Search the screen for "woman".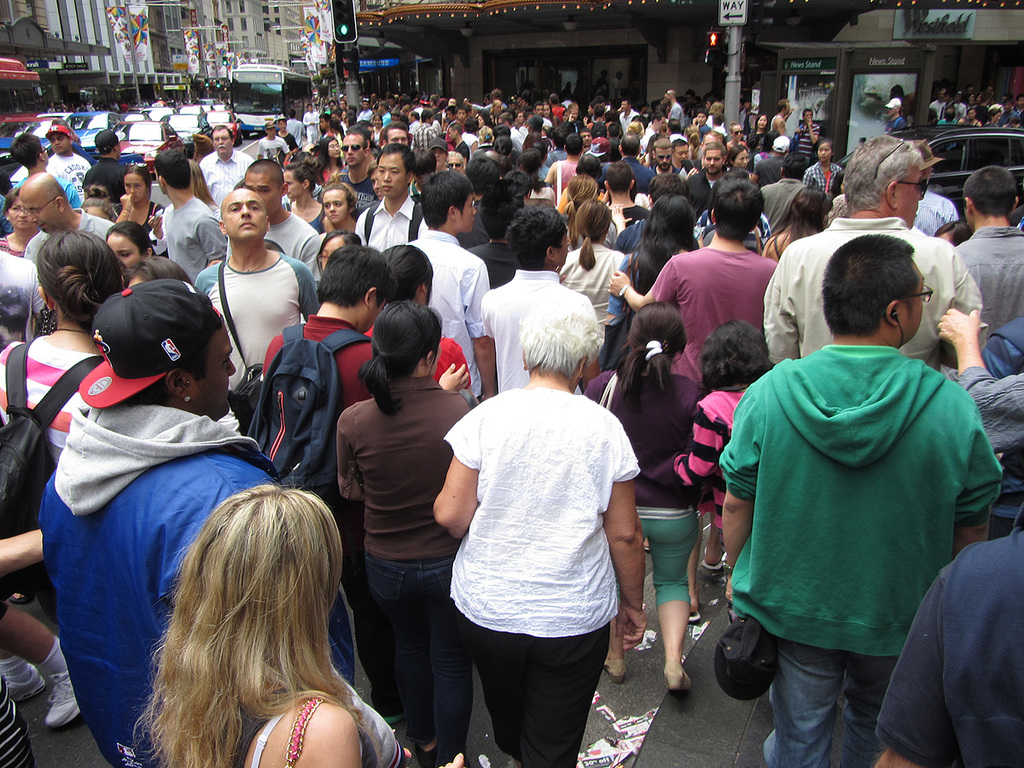
Found at (760, 192, 829, 266).
